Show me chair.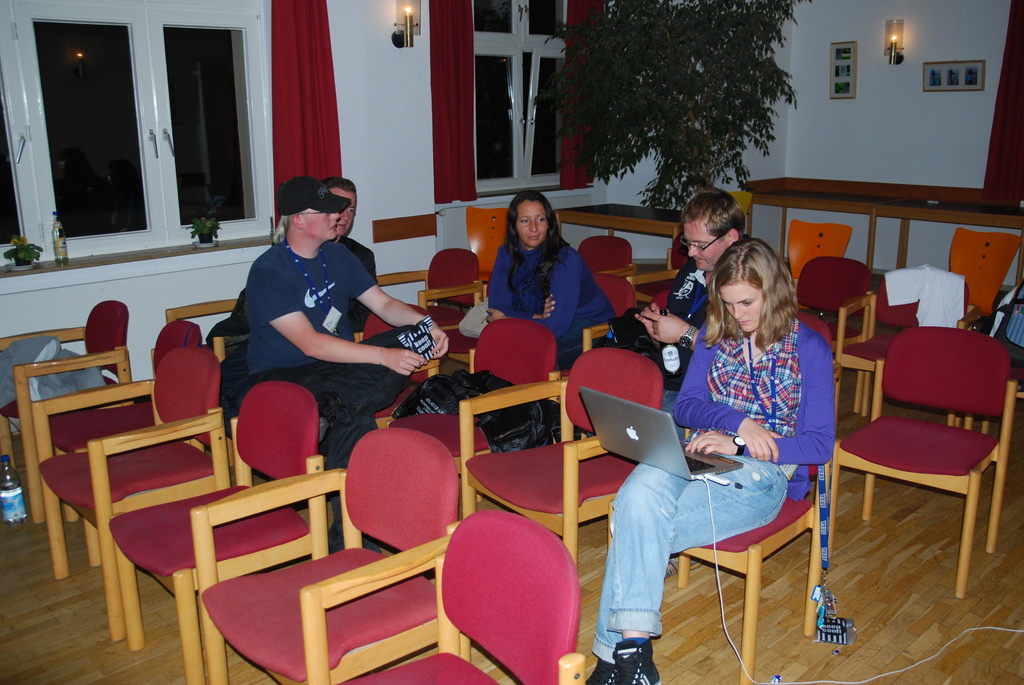
chair is here: rect(190, 425, 465, 684).
